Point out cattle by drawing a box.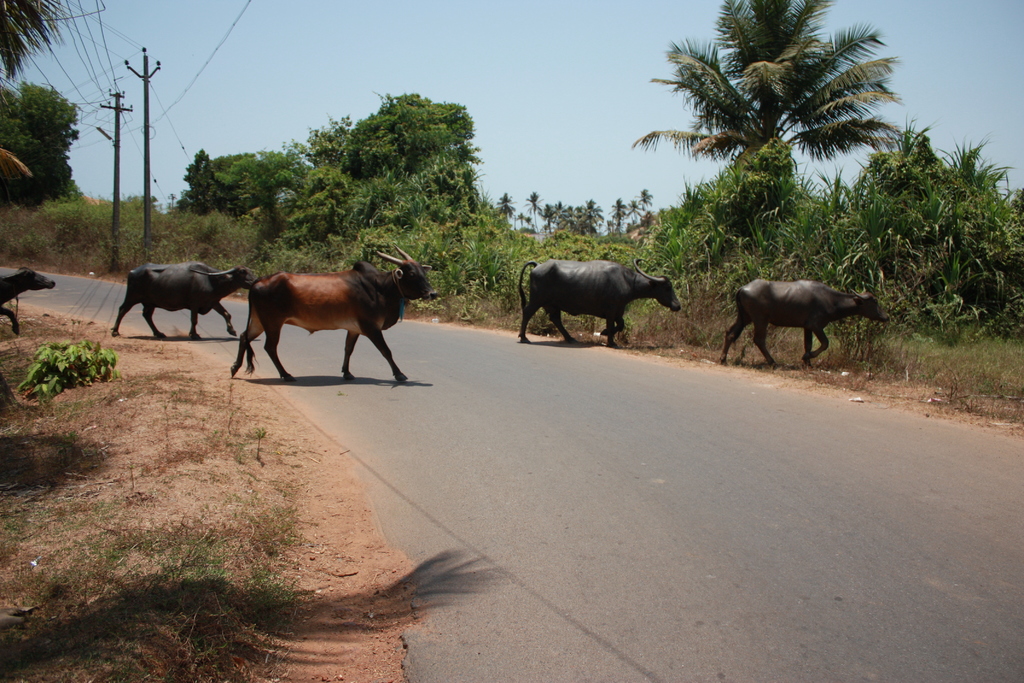
crop(0, 267, 54, 338).
